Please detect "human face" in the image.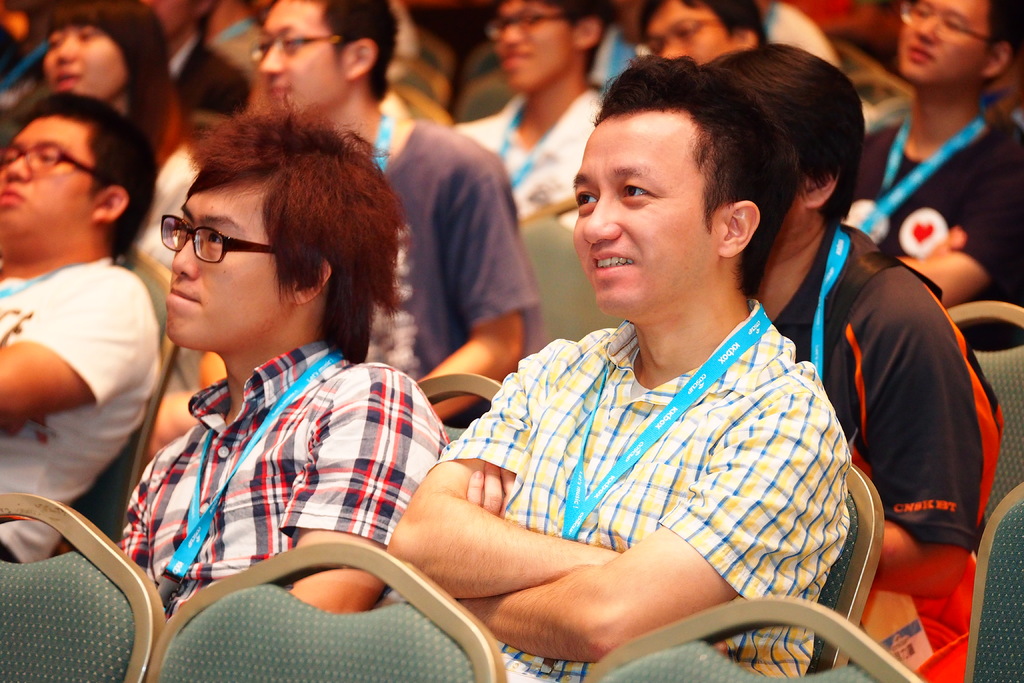
(773,187,807,258).
